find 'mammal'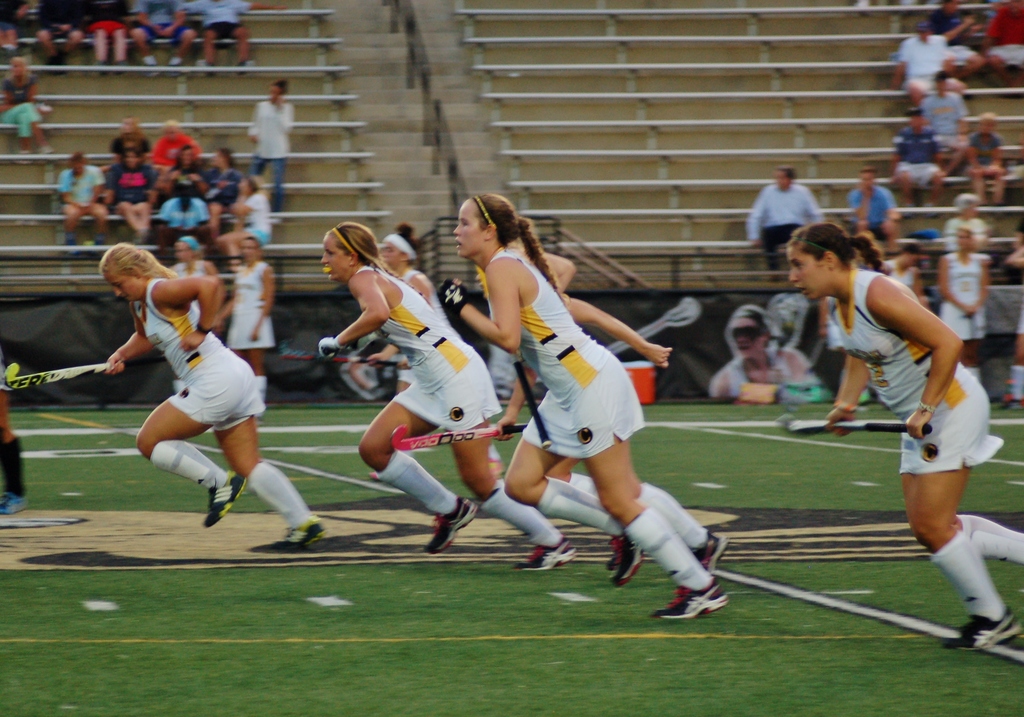
<box>885,106,947,210</box>
